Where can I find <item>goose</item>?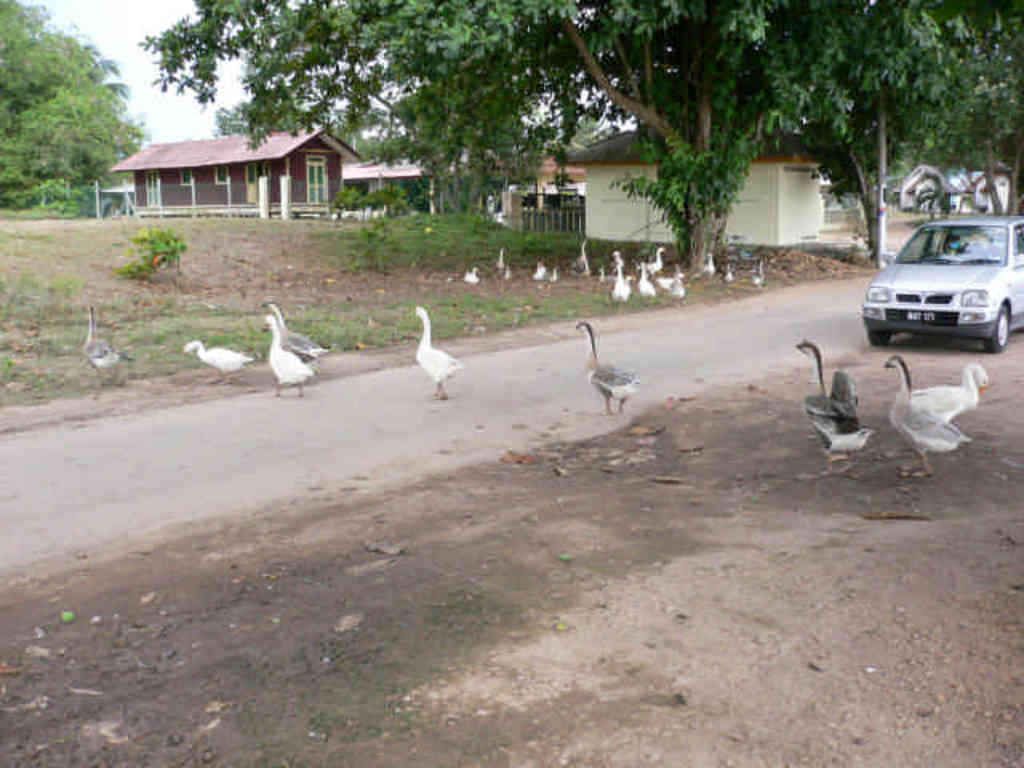
You can find it at [627, 269, 664, 301].
